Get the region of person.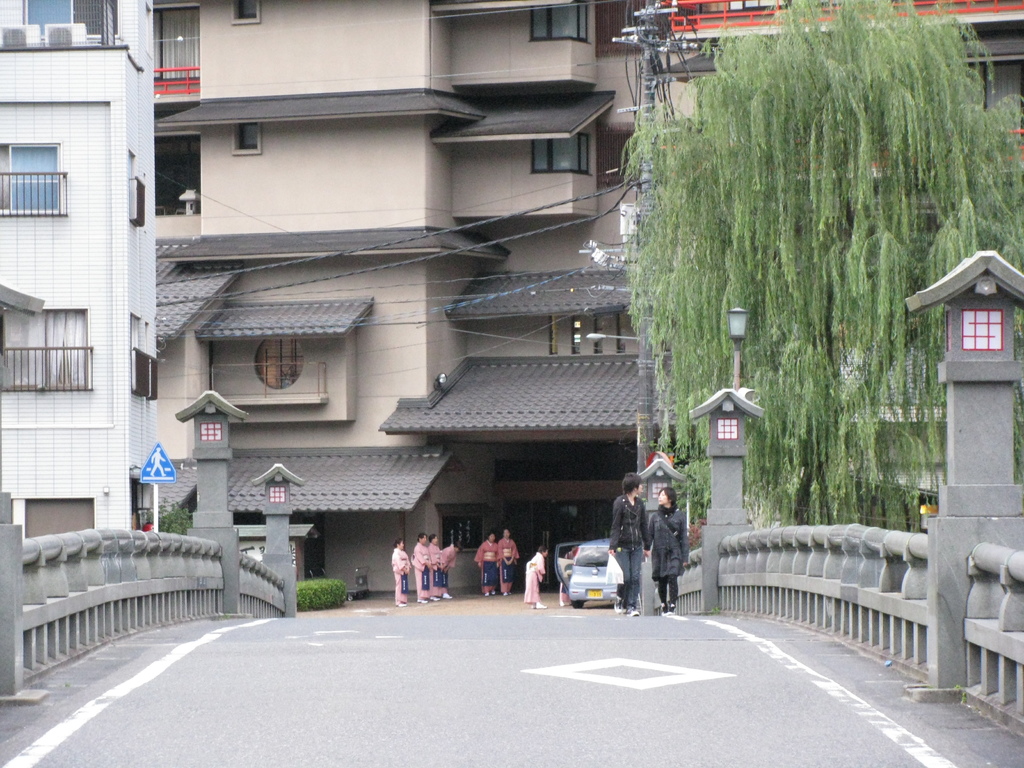
detection(470, 529, 497, 600).
